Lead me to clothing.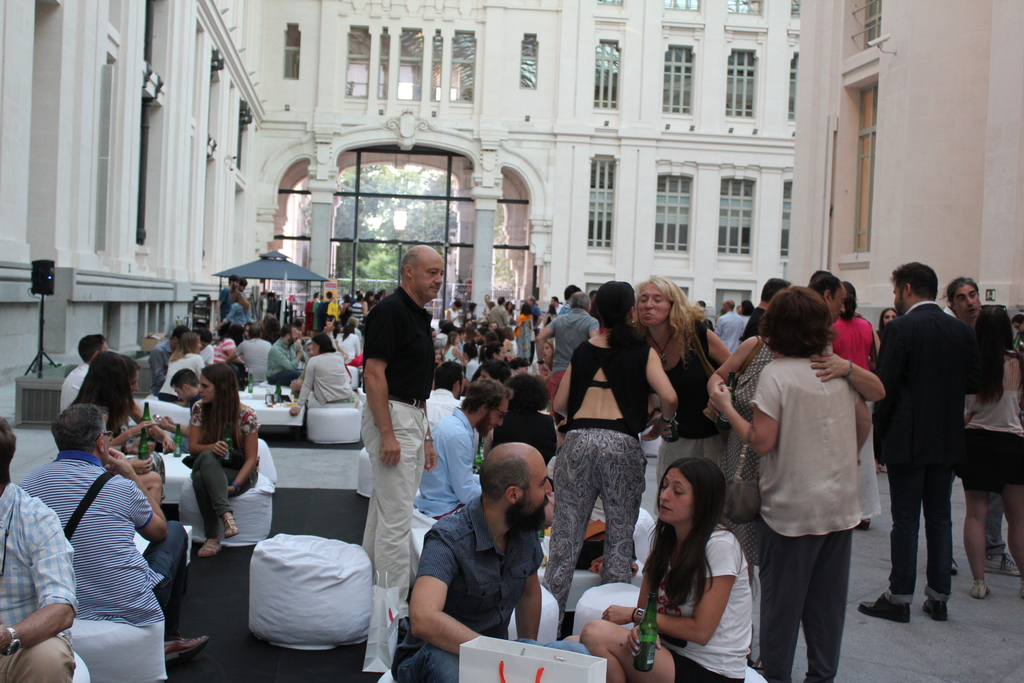
Lead to <region>319, 300, 332, 326</region>.
